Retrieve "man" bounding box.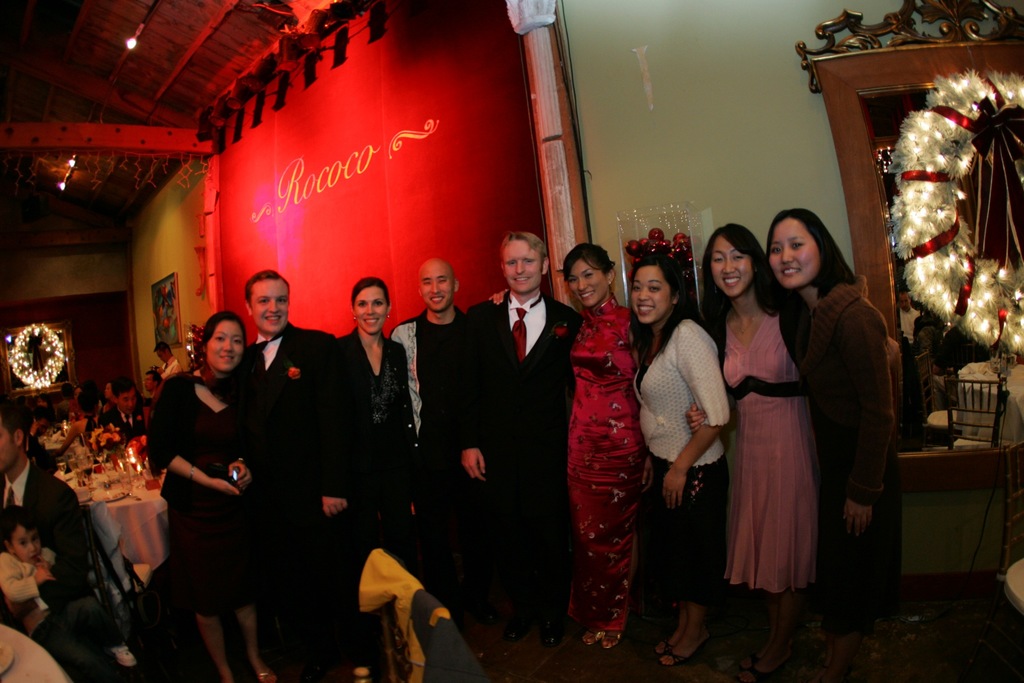
Bounding box: Rect(156, 341, 188, 400).
